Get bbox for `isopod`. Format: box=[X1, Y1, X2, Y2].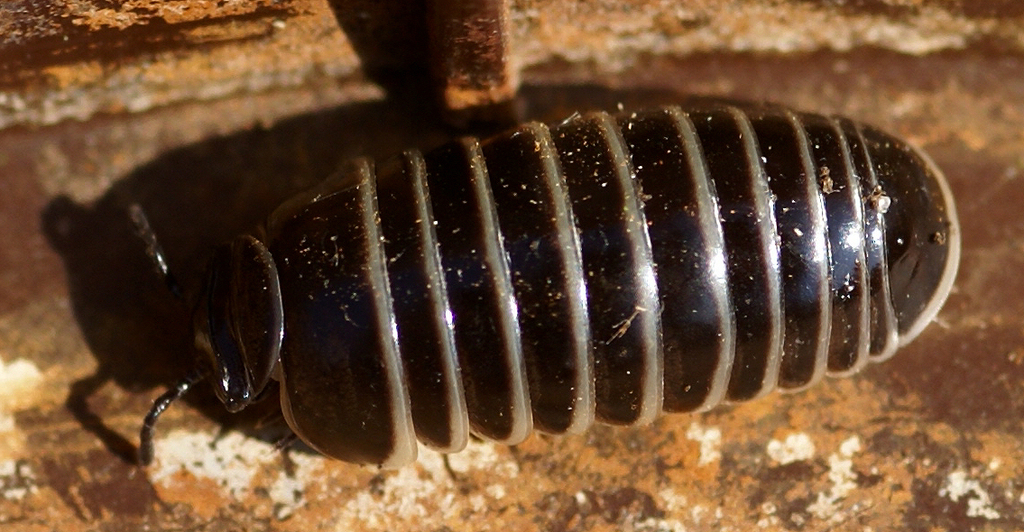
box=[131, 101, 962, 464].
